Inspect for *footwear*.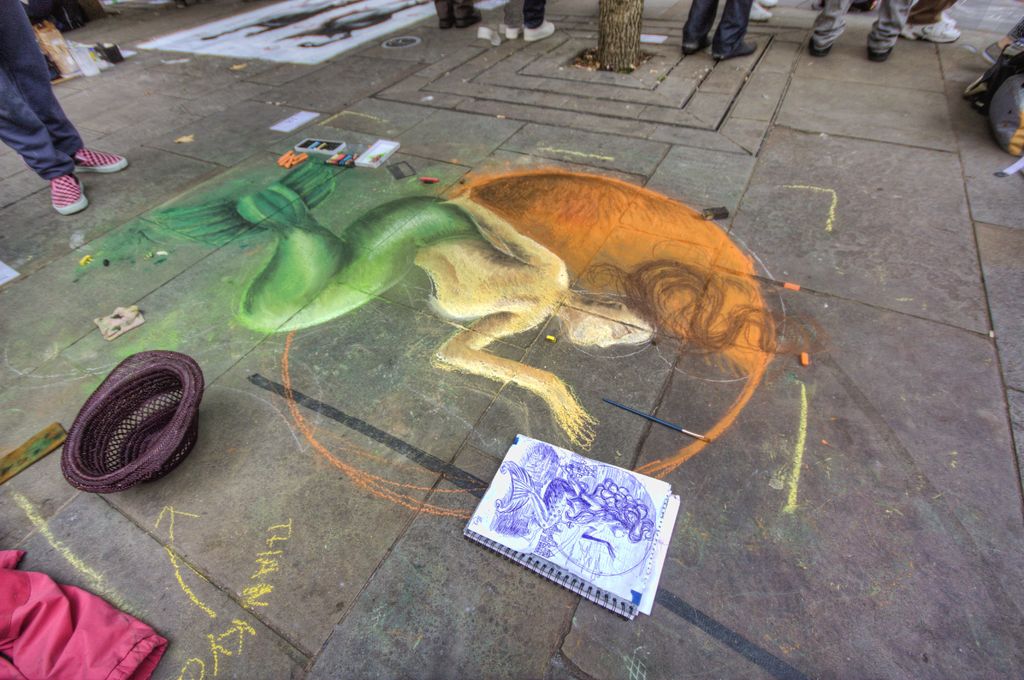
Inspection: [left=925, top=12, right=953, bottom=29].
